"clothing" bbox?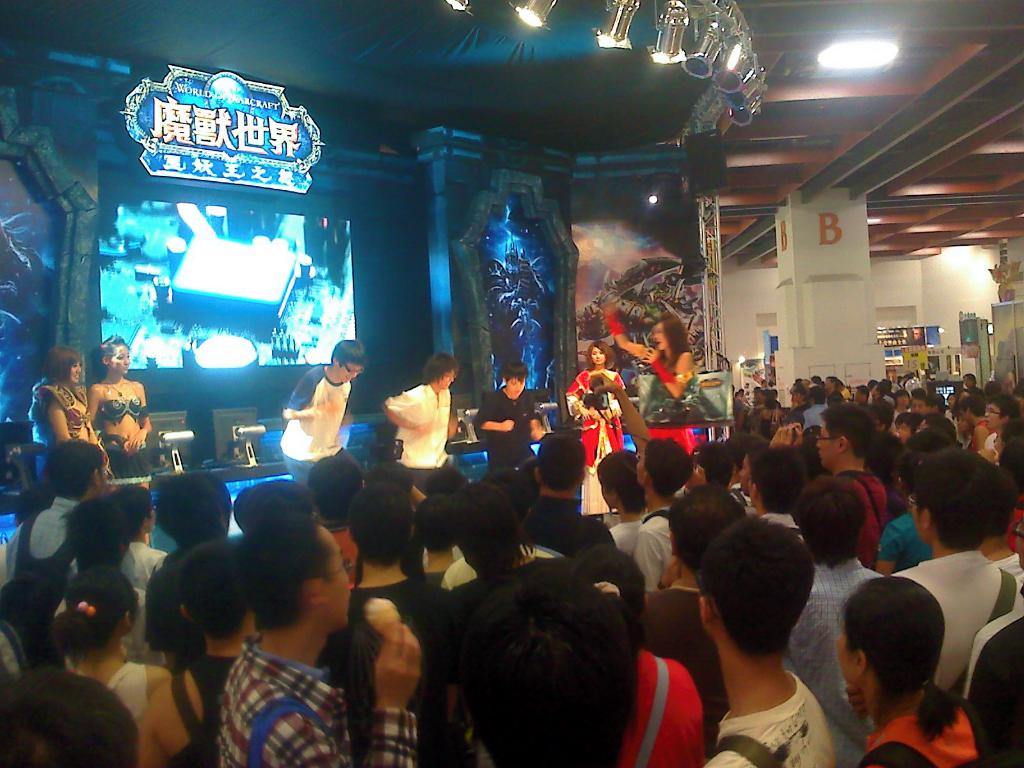
region(445, 545, 630, 762)
